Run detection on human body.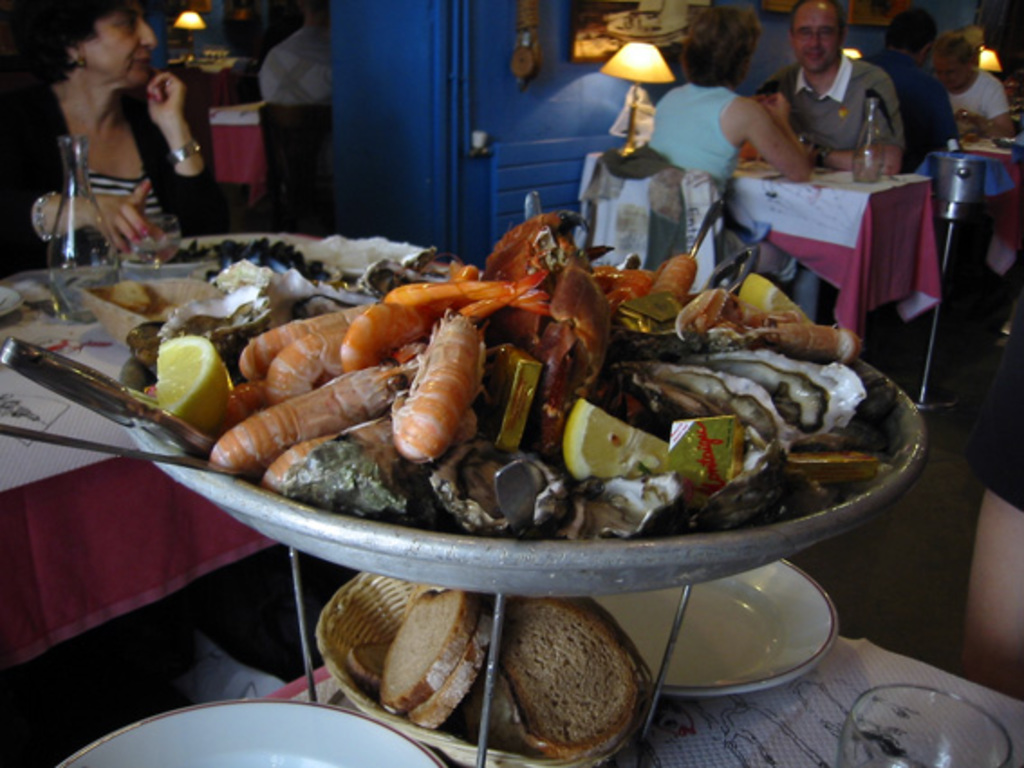
Result: pyautogui.locateOnScreen(641, 69, 820, 287).
